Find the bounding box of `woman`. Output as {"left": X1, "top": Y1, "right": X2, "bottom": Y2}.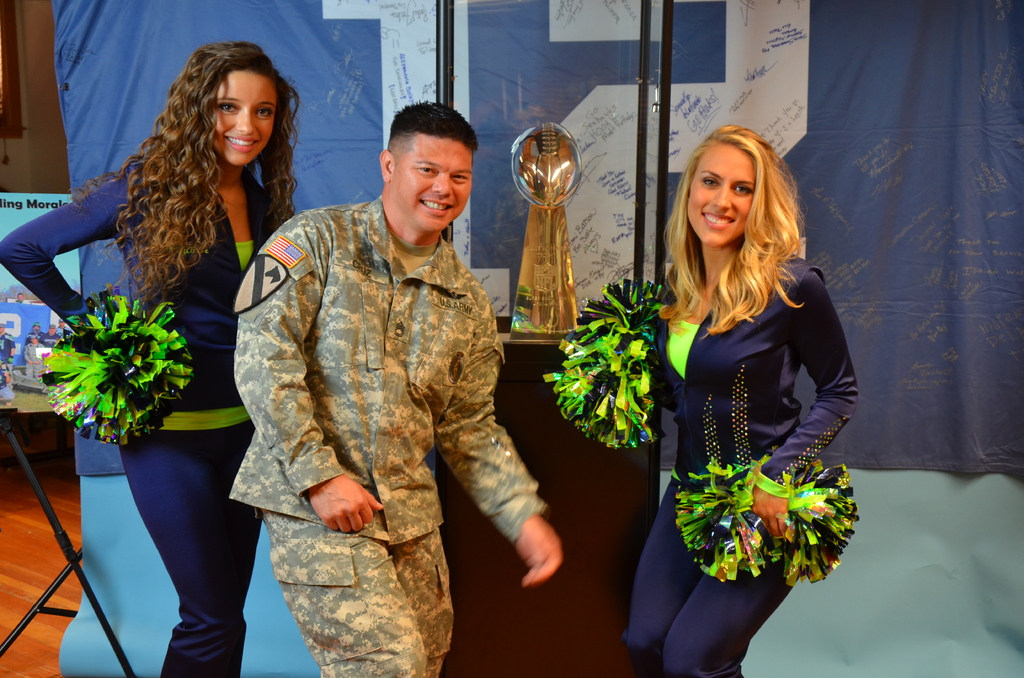
{"left": 605, "top": 115, "right": 851, "bottom": 677}.
